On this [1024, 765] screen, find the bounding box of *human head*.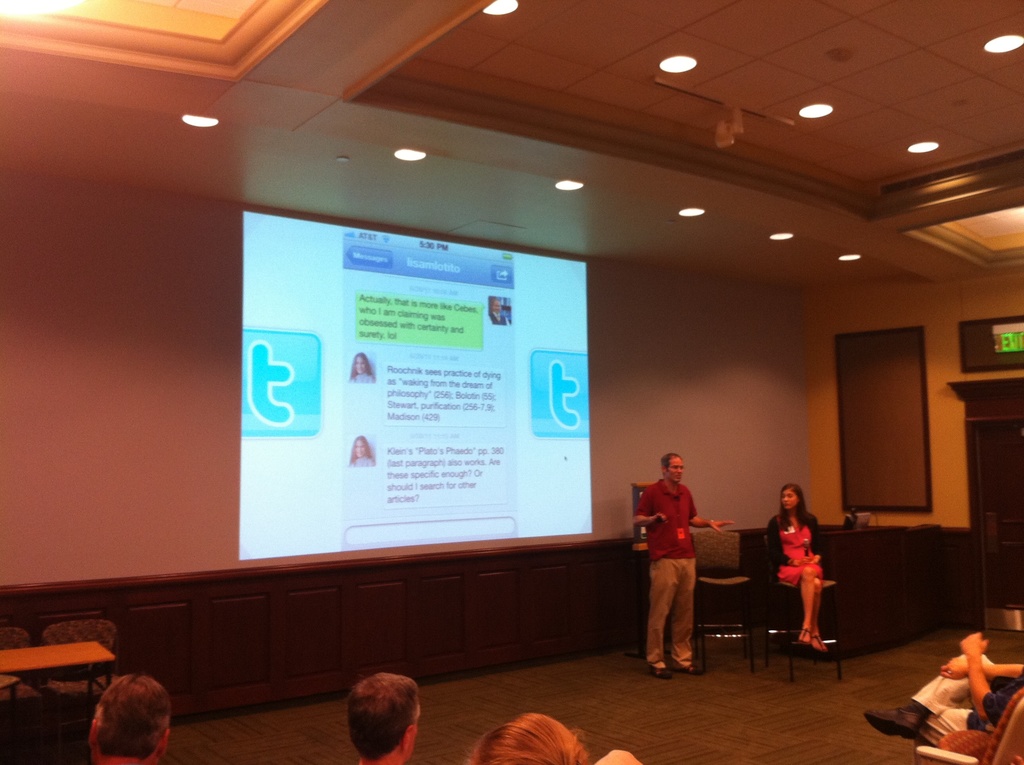
Bounding box: l=778, t=483, r=803, b=513.
